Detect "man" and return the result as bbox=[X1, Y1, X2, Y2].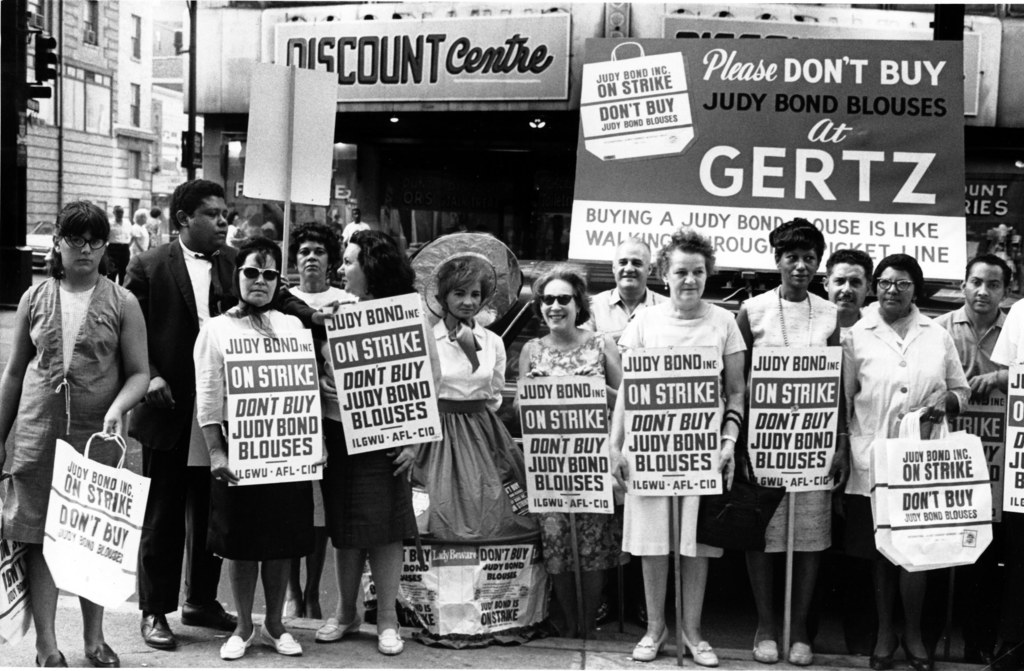
bbox=[118, 174, 240, 643].
